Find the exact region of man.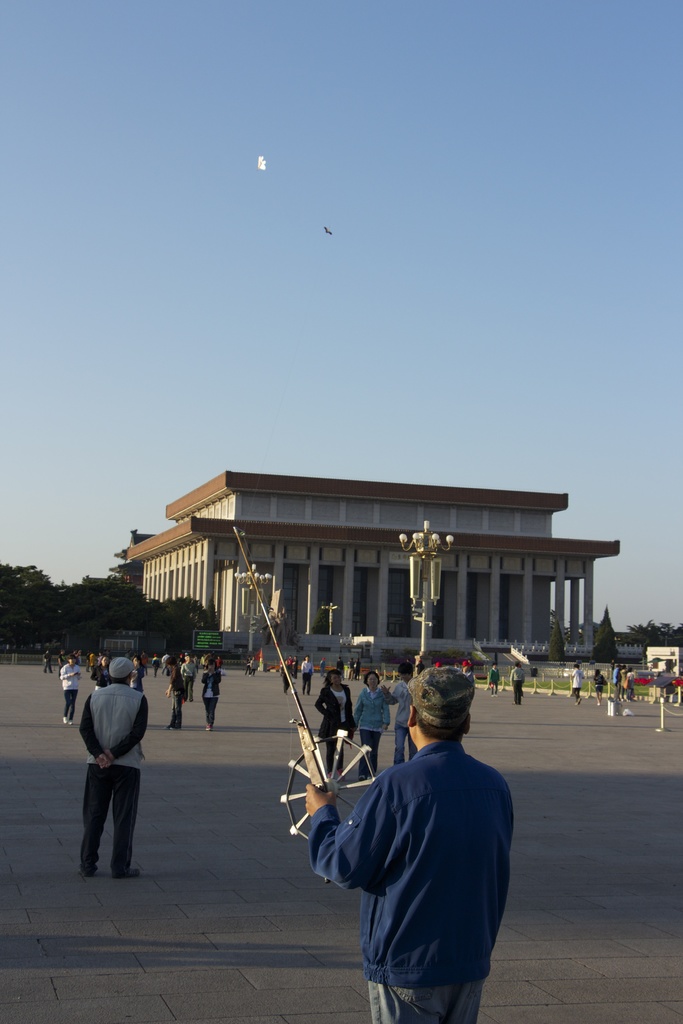
Exact region: region(313, 666, 522, 1009).
